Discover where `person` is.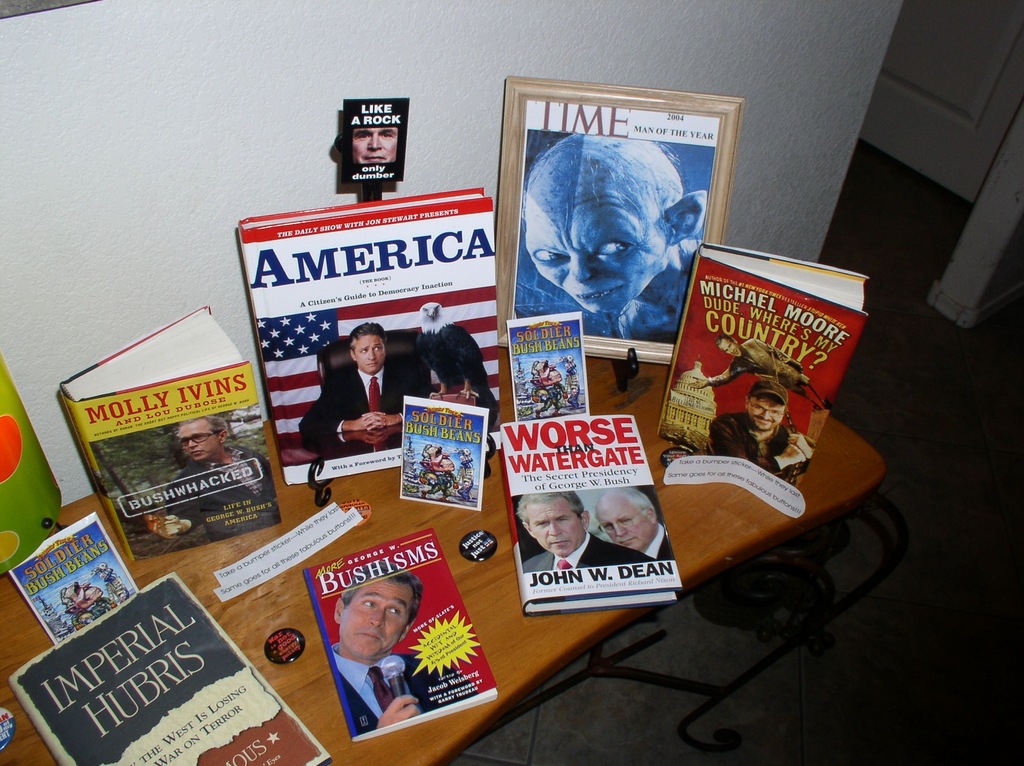
Discovered at [x1=294, y1=324, x2=436, y2=451].
